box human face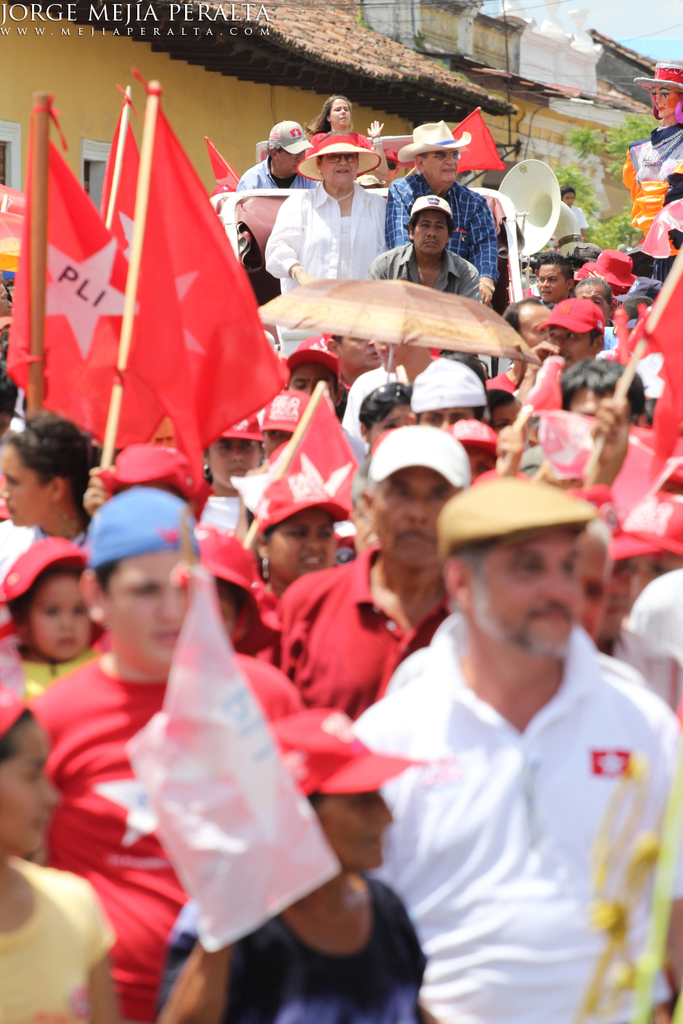
select_region(378, 461, 449, 565)
